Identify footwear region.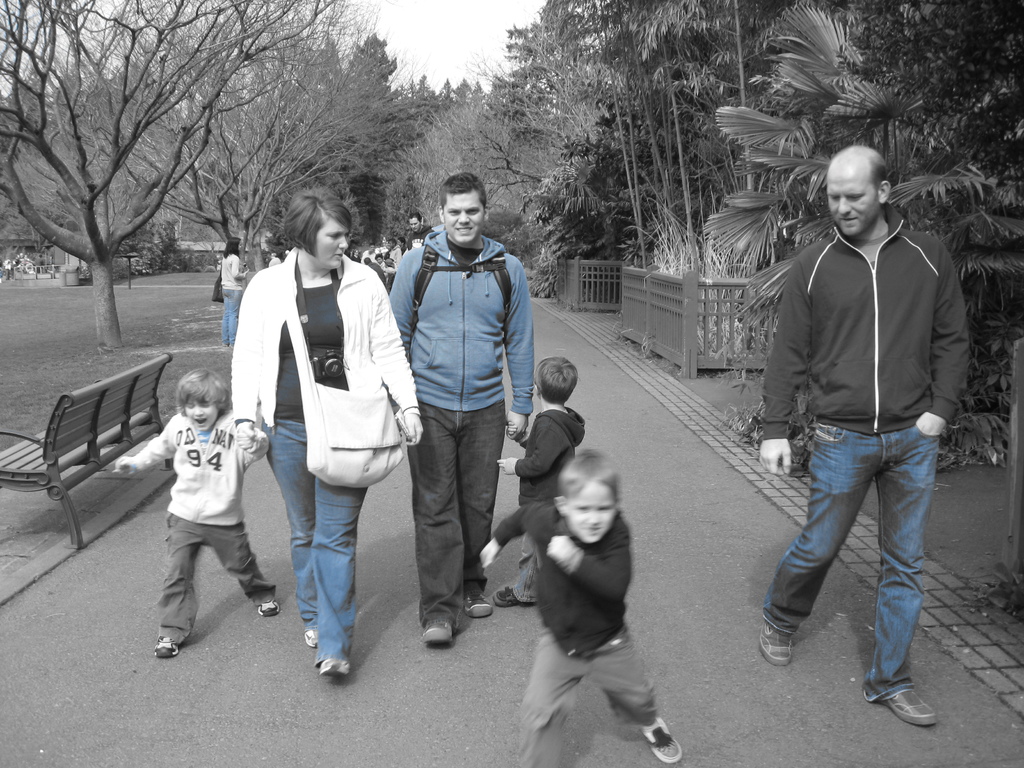
Region: (492, 579, 524, 603).
